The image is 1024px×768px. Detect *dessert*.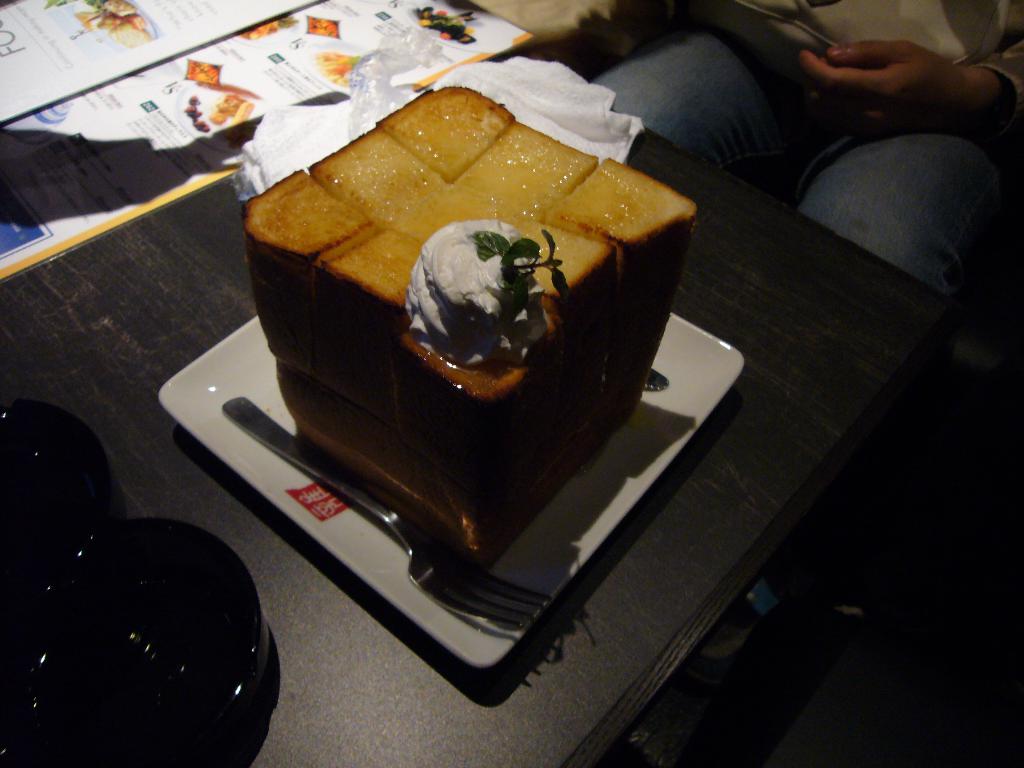
Detection: (0, 403, 287, 760).
